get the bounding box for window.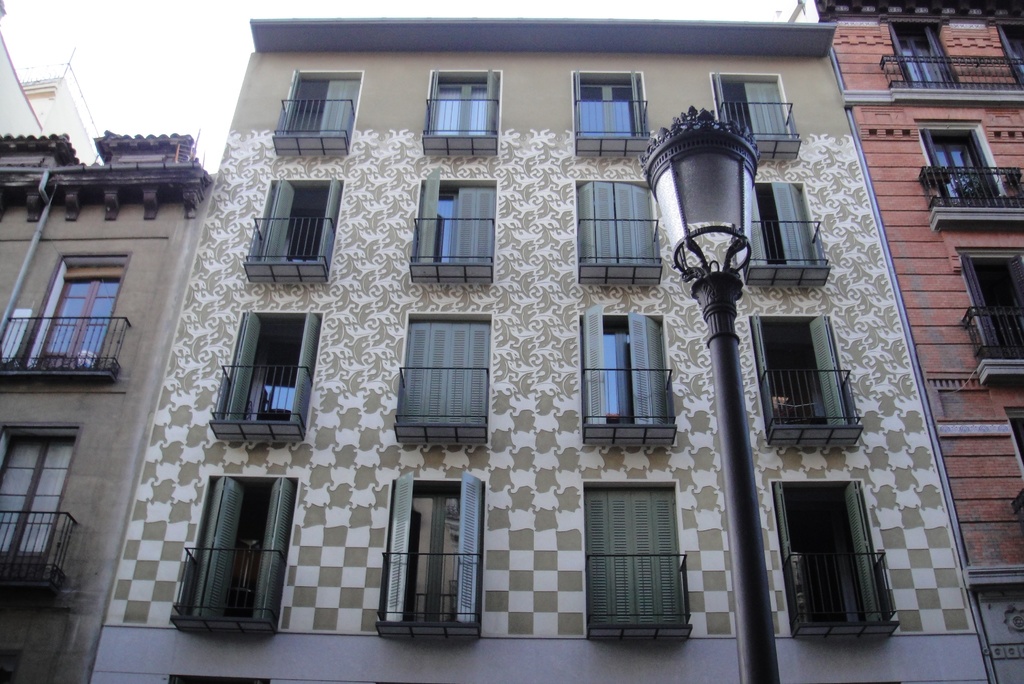
760:320:847:428.
